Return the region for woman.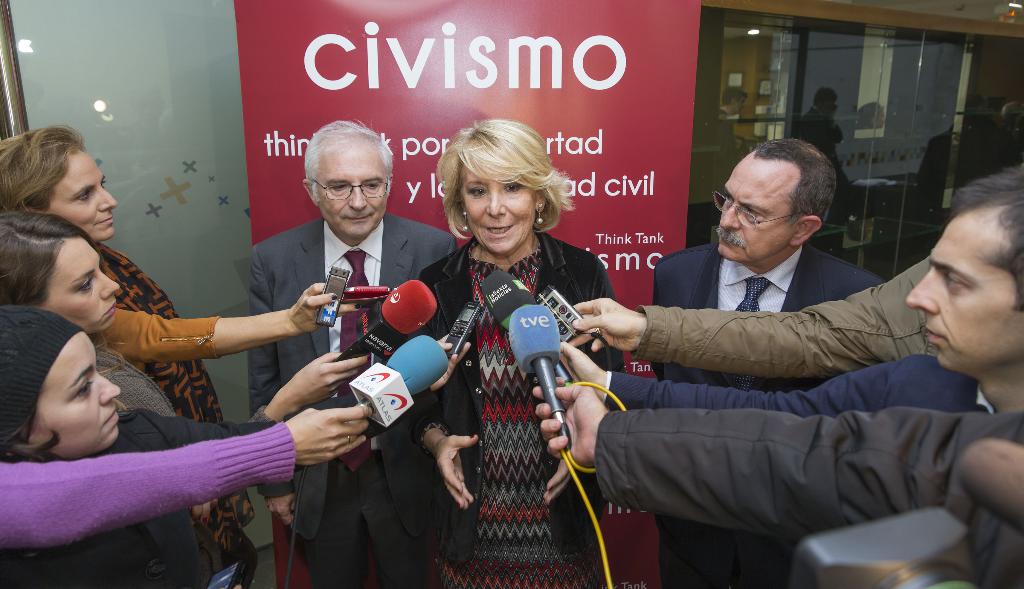
BBox(0, 212, 372, 541).
